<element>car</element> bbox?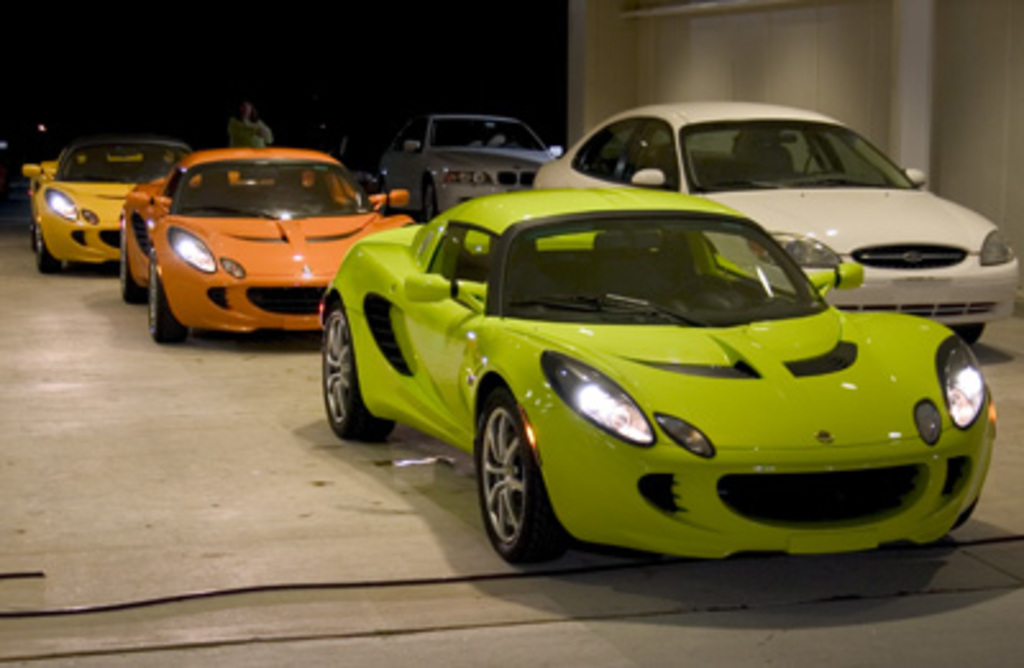
detection(310, 143, 1001, 571)
